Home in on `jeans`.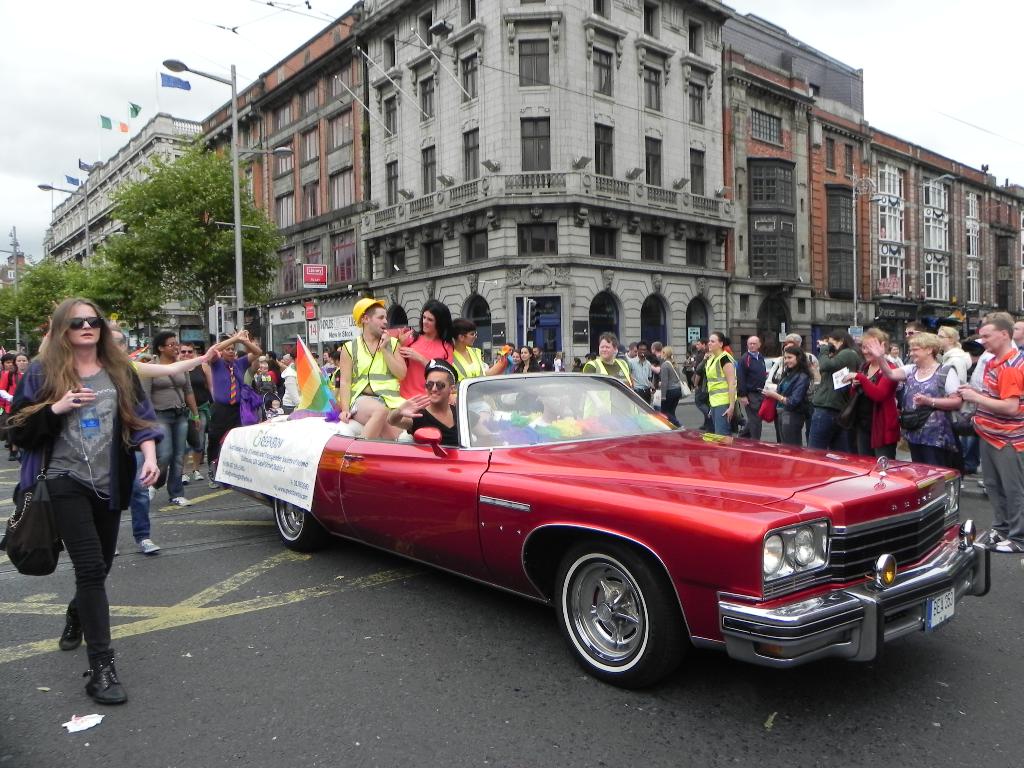
Homed in at <box>712,410,731,435</box>.
